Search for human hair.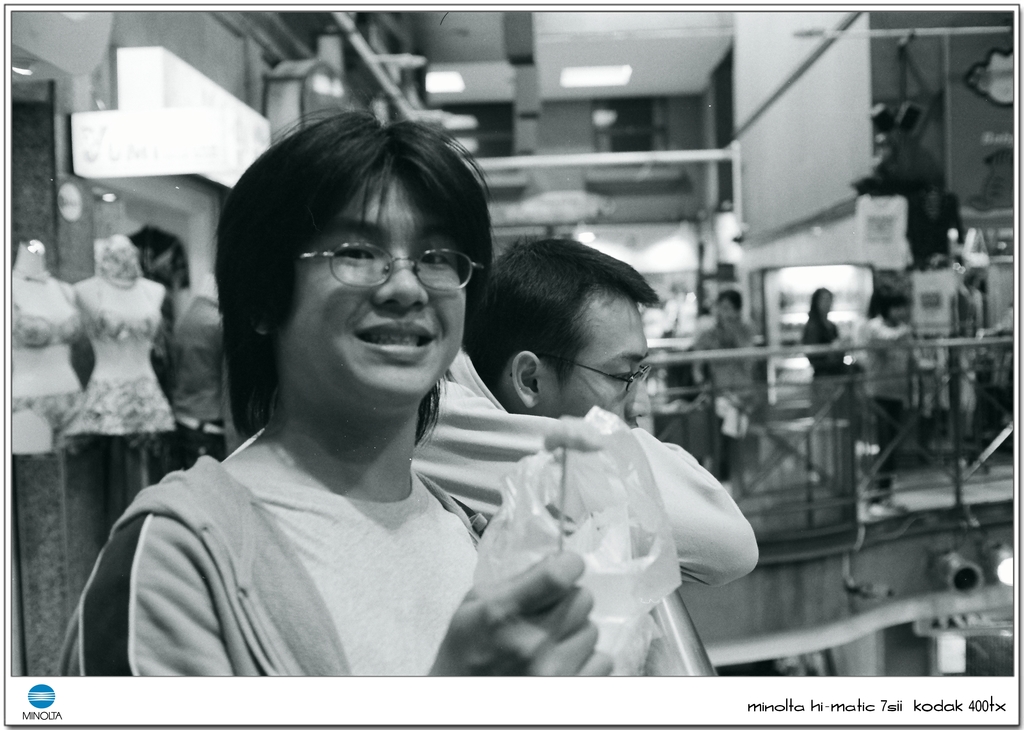
Found at bbox=(466, 237, 662, 404).
